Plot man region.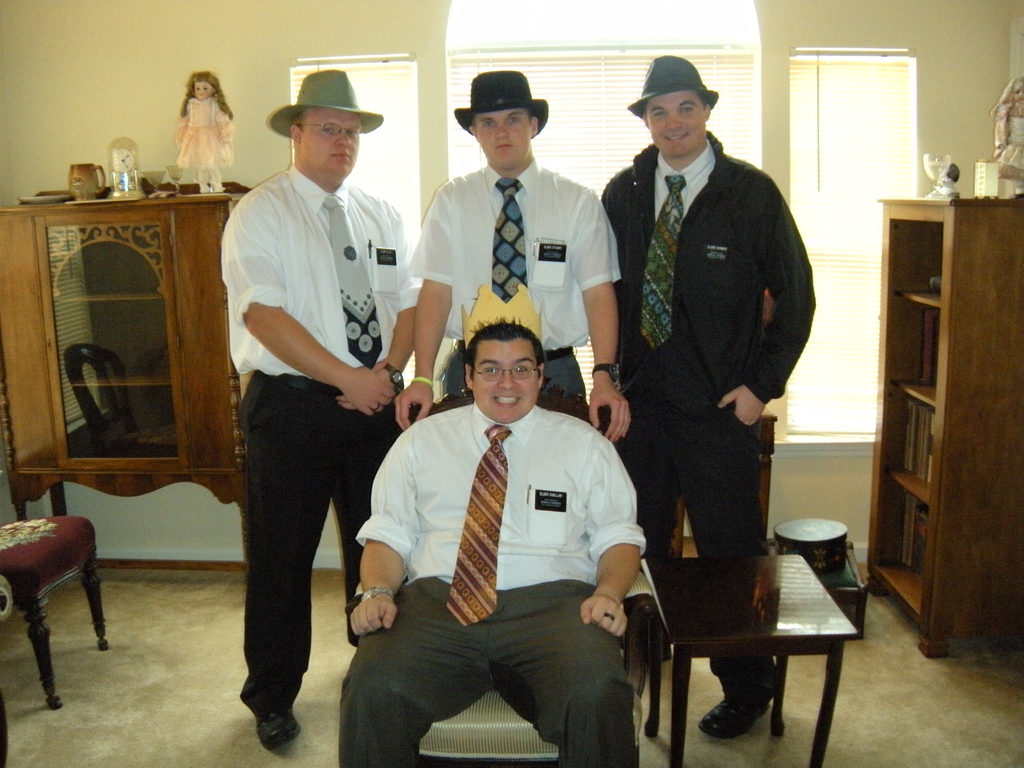
Plotted at {"left": 598, "top": 50, "right": 814, "bottom": 746}.
